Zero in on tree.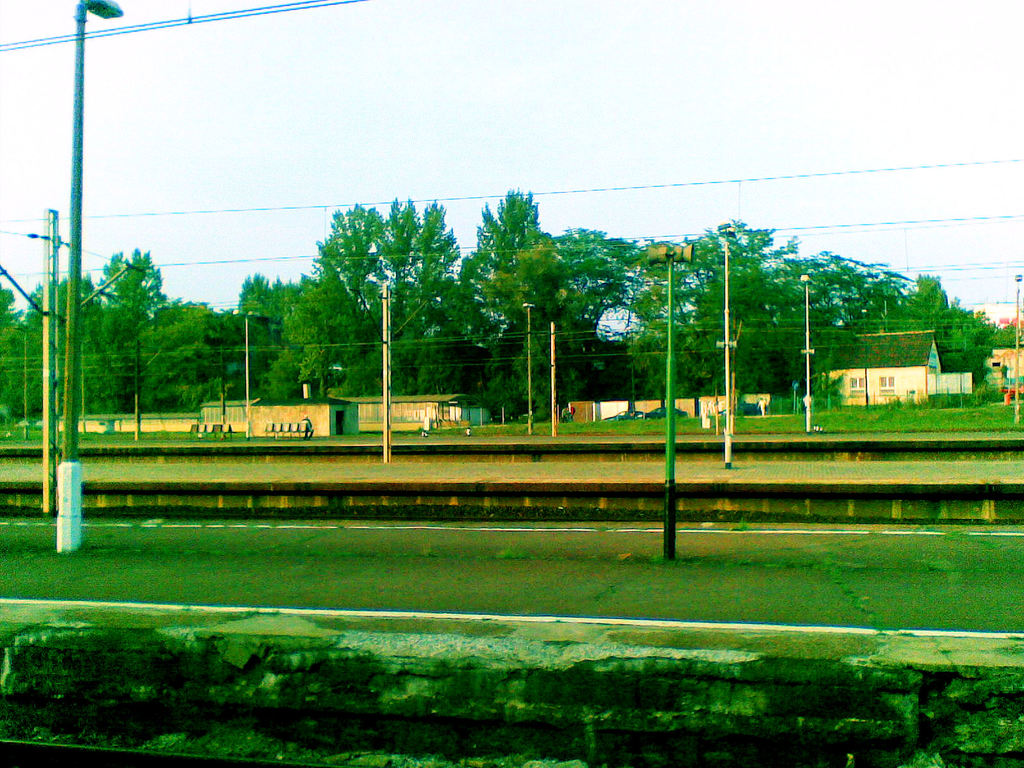
Zeroed in: BBox(770, 235, 822, 404).
